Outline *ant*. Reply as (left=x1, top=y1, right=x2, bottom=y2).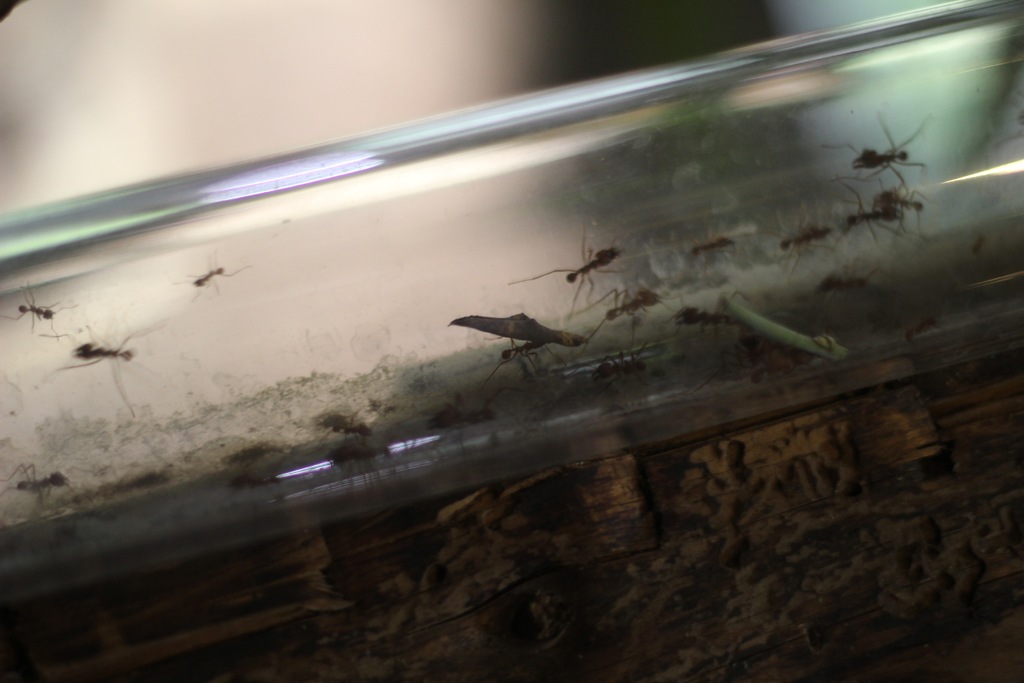
(left=686, top=232, right=750, bottom=273).
